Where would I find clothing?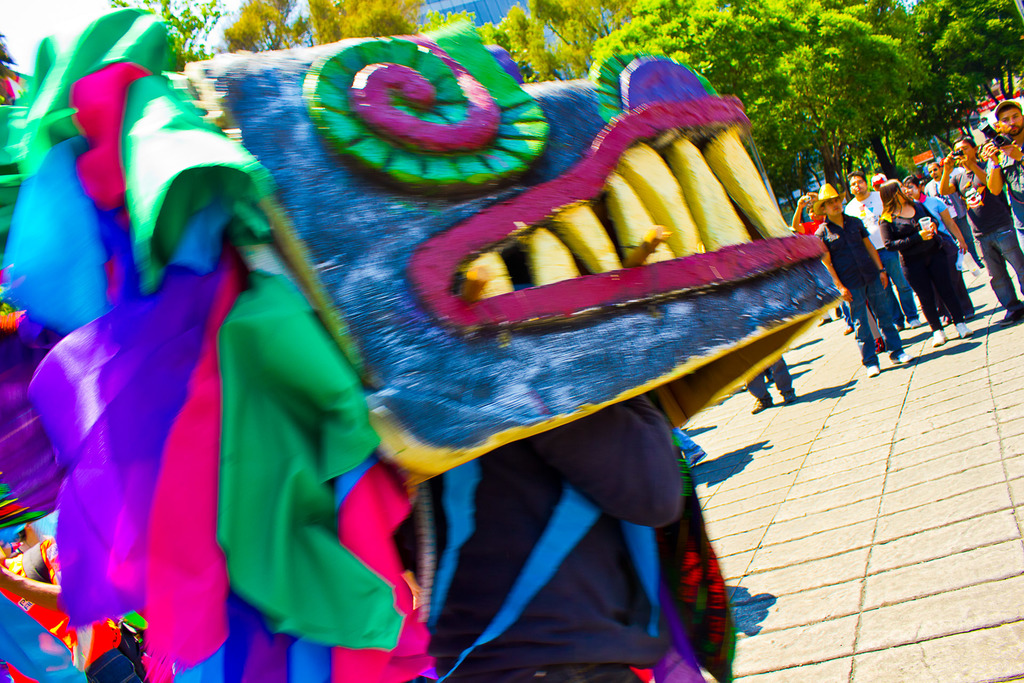
At x1=744 y1=339 x2=794 y2=402.
